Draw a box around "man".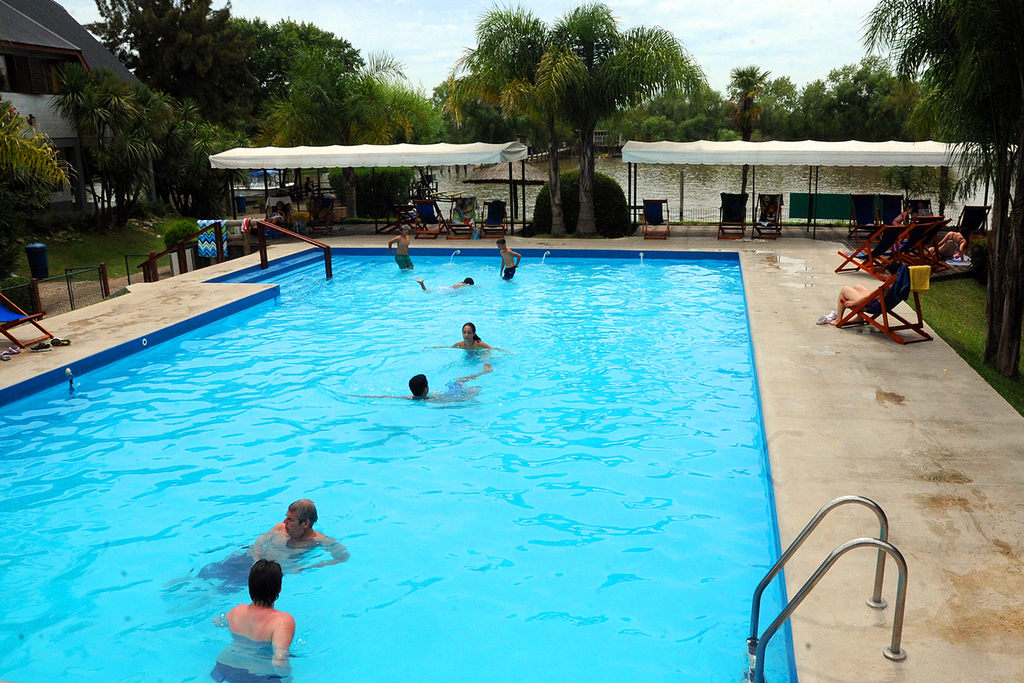
locate(443, 305, 500, 370).
